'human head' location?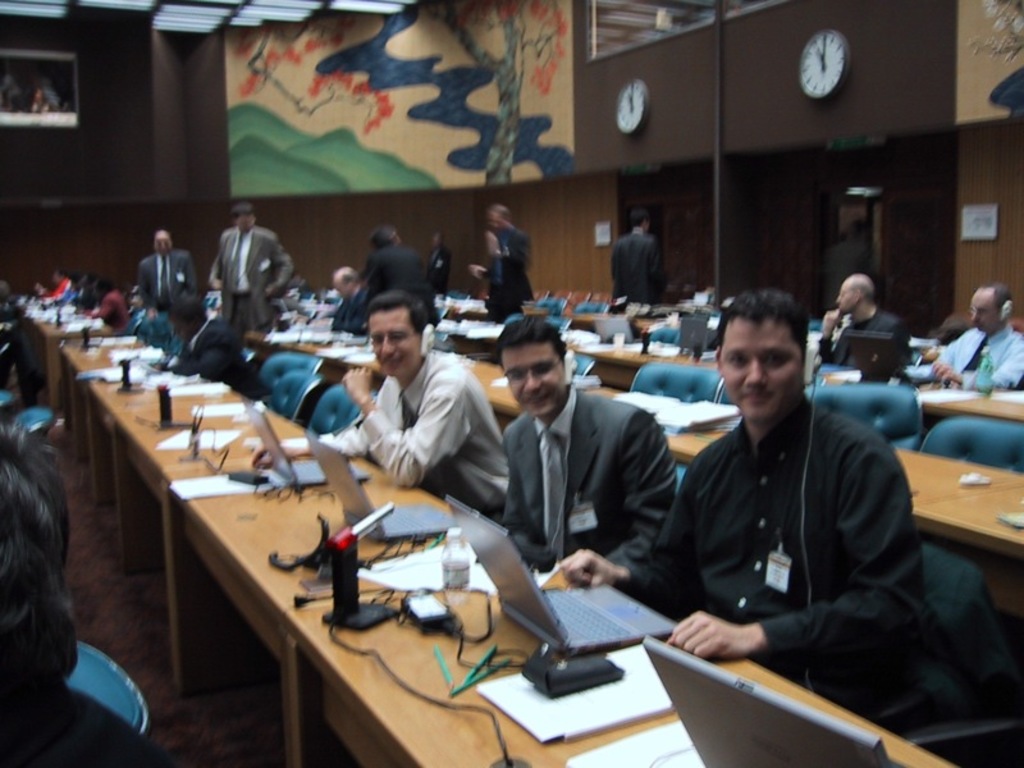
(716, 285, 823, 426)
